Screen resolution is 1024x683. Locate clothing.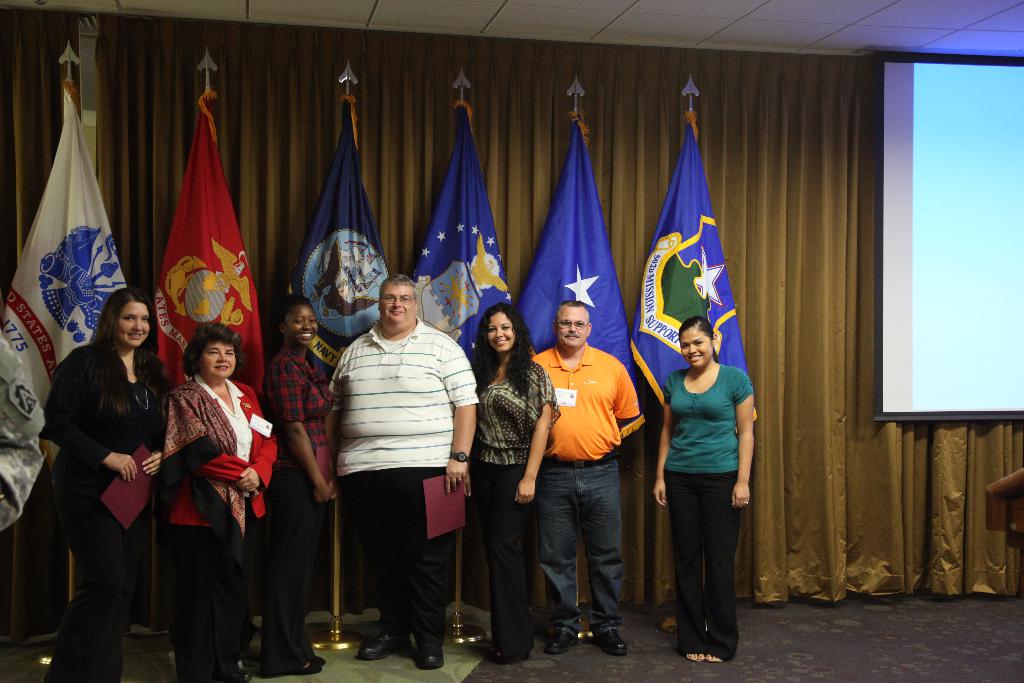
<region>266, 353, 333, 654</region>.
